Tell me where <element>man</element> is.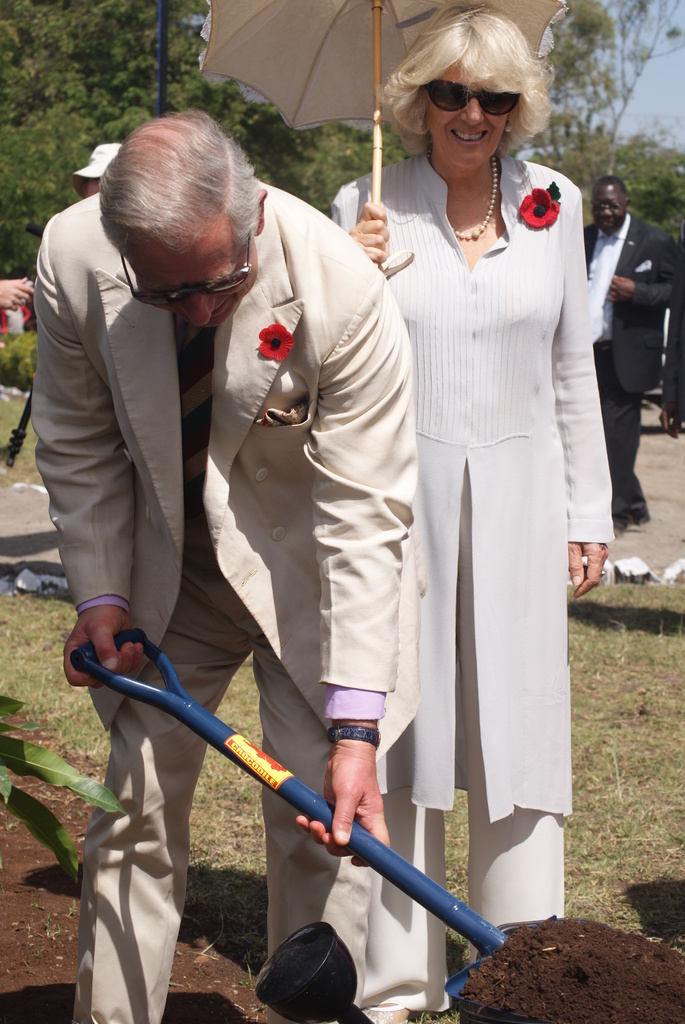
<element>man</element> is at [9, 96, 489, 1023].
